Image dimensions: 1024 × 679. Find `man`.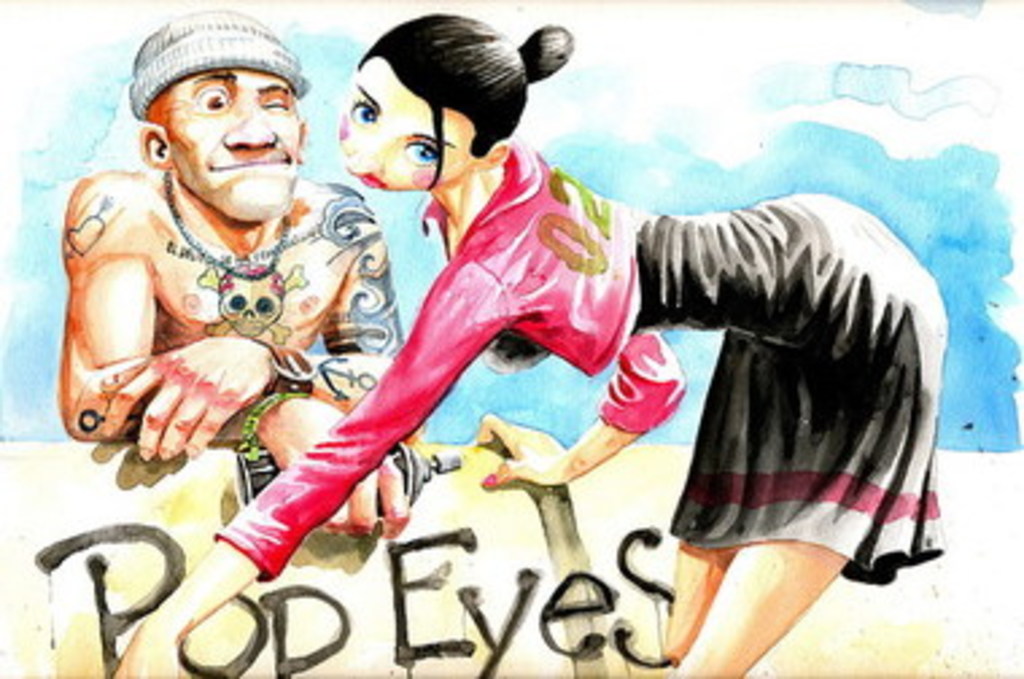
46, 35, 383, 501.
